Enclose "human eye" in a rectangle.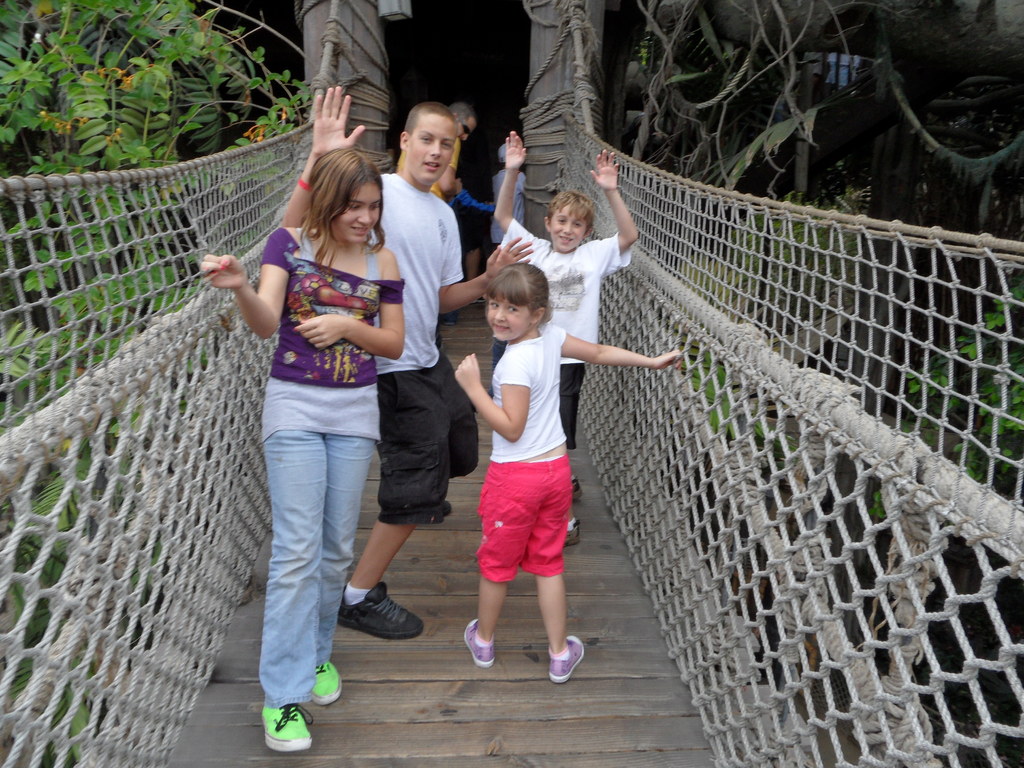
x1=419, y1=131, x2=432, y2=144.
